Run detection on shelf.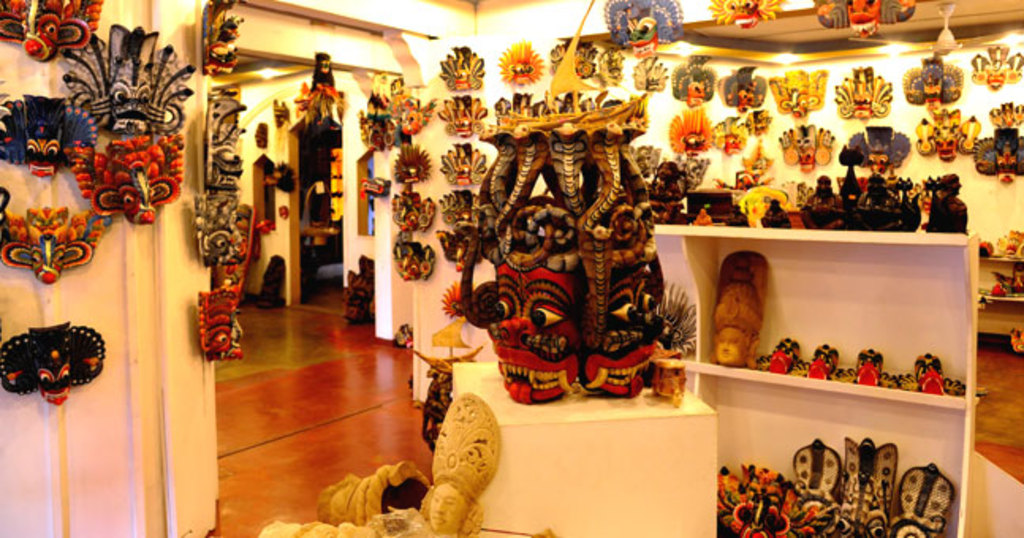
Result: 688 370 970 536.
